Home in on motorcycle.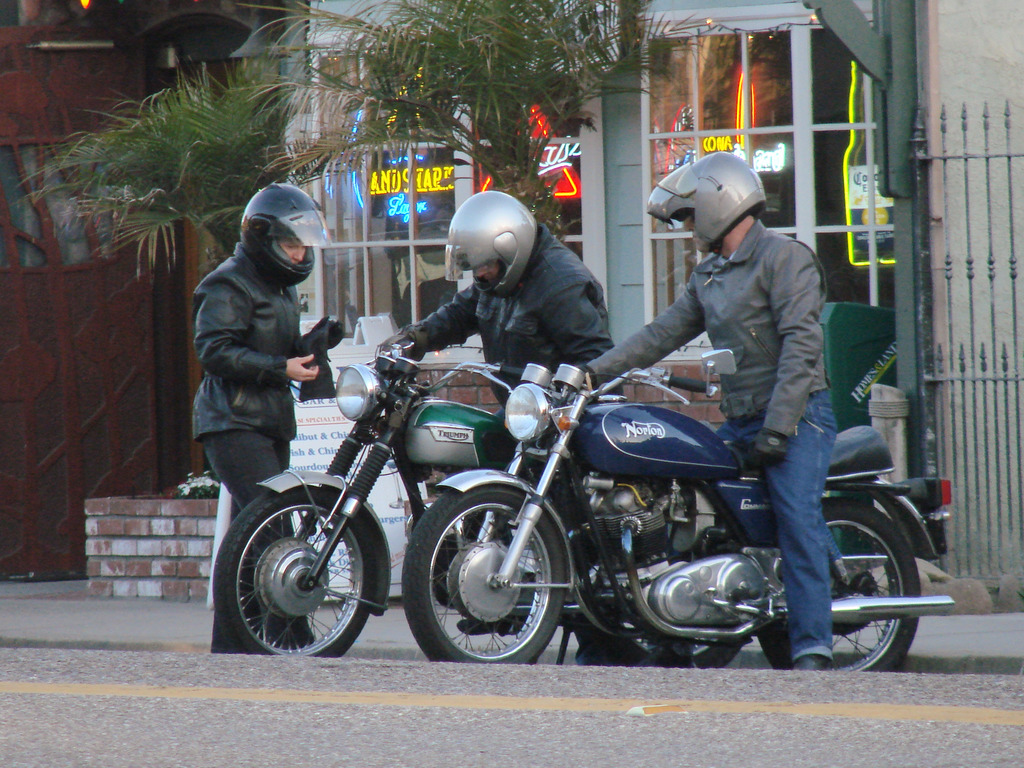
Homed in at detection(215, 342, 692, 660).
